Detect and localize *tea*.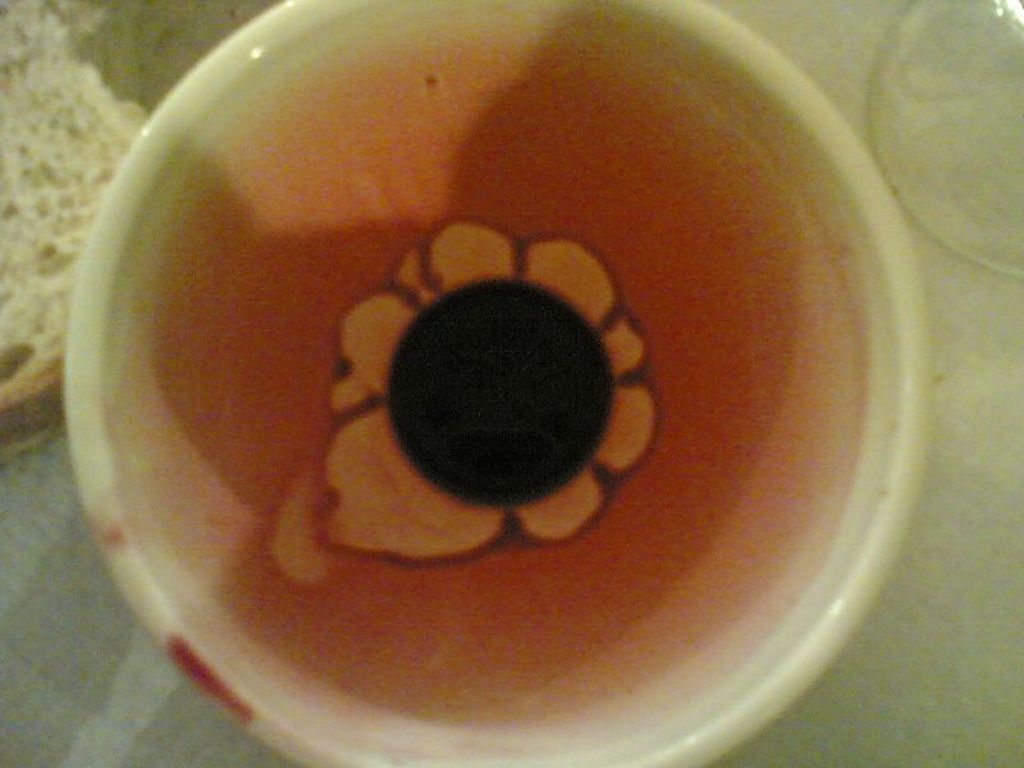
Localized at box=[106, 20, 876, 758].
